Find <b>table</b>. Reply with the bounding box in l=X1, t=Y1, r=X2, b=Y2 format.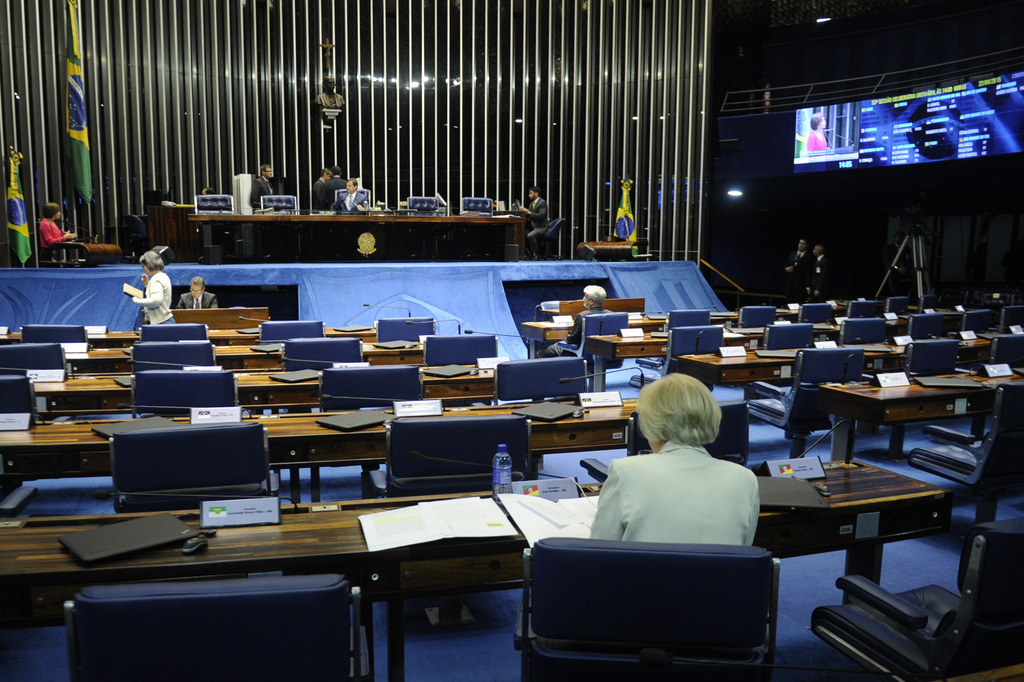
l=675, t=327, r=1023, b=396.
